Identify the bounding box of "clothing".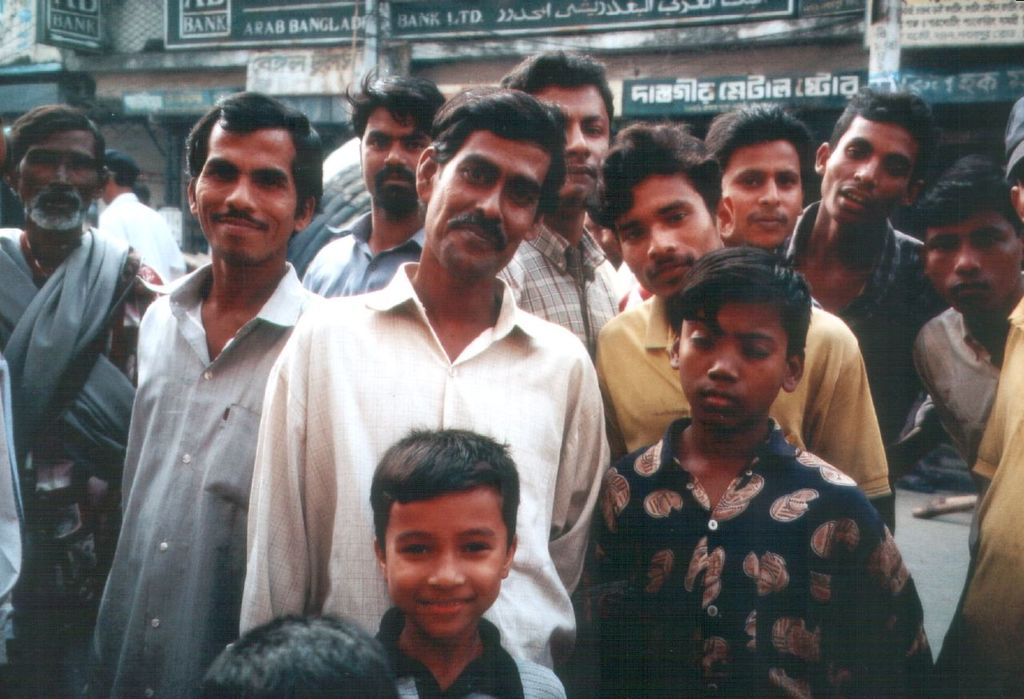
922/295/1023/698.
